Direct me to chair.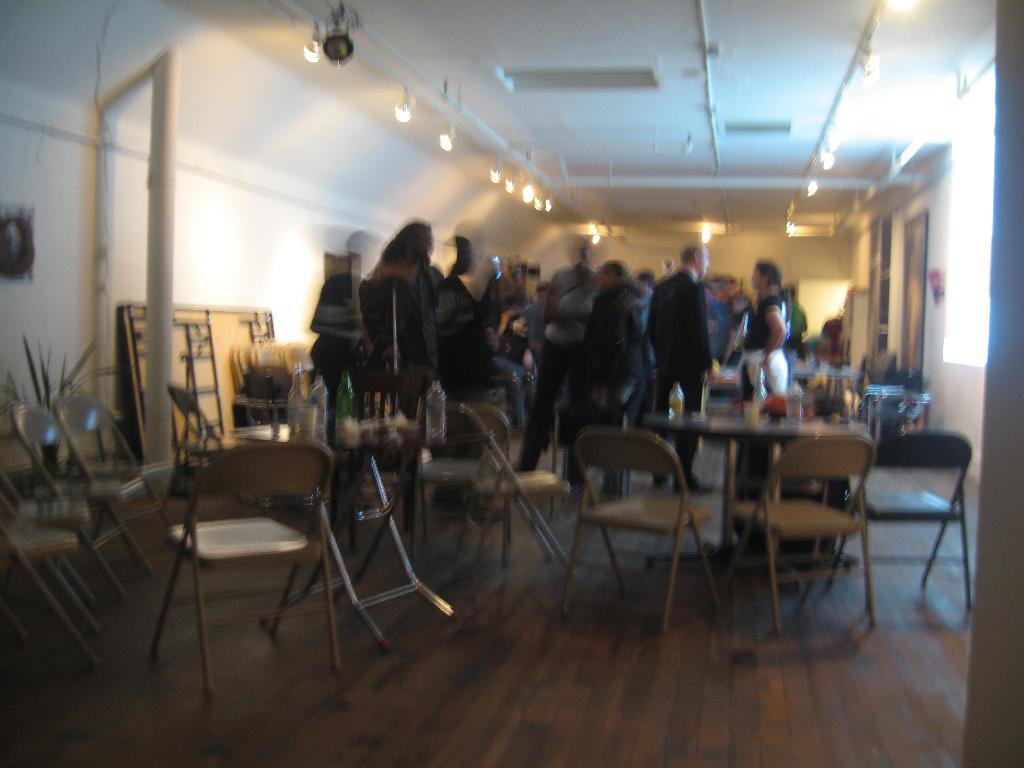
Direction: box(60, 394, 170, 563).
